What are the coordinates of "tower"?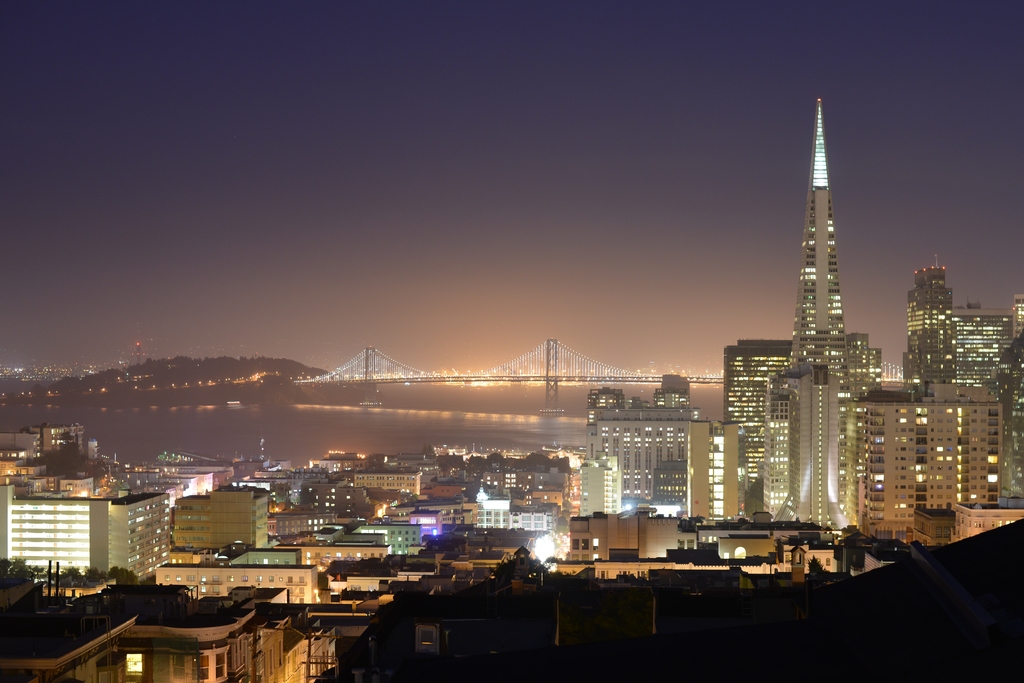
x1=957 y1=298 x2=1023 y2=521.
